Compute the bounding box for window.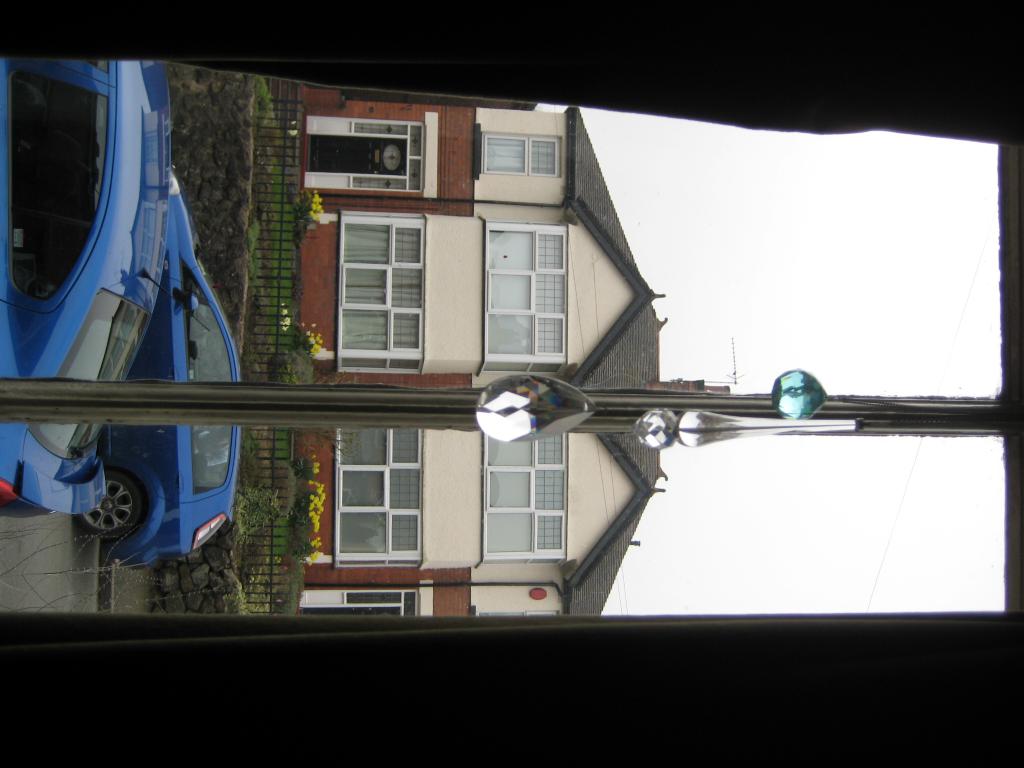
(340, 206, 423, 373).
